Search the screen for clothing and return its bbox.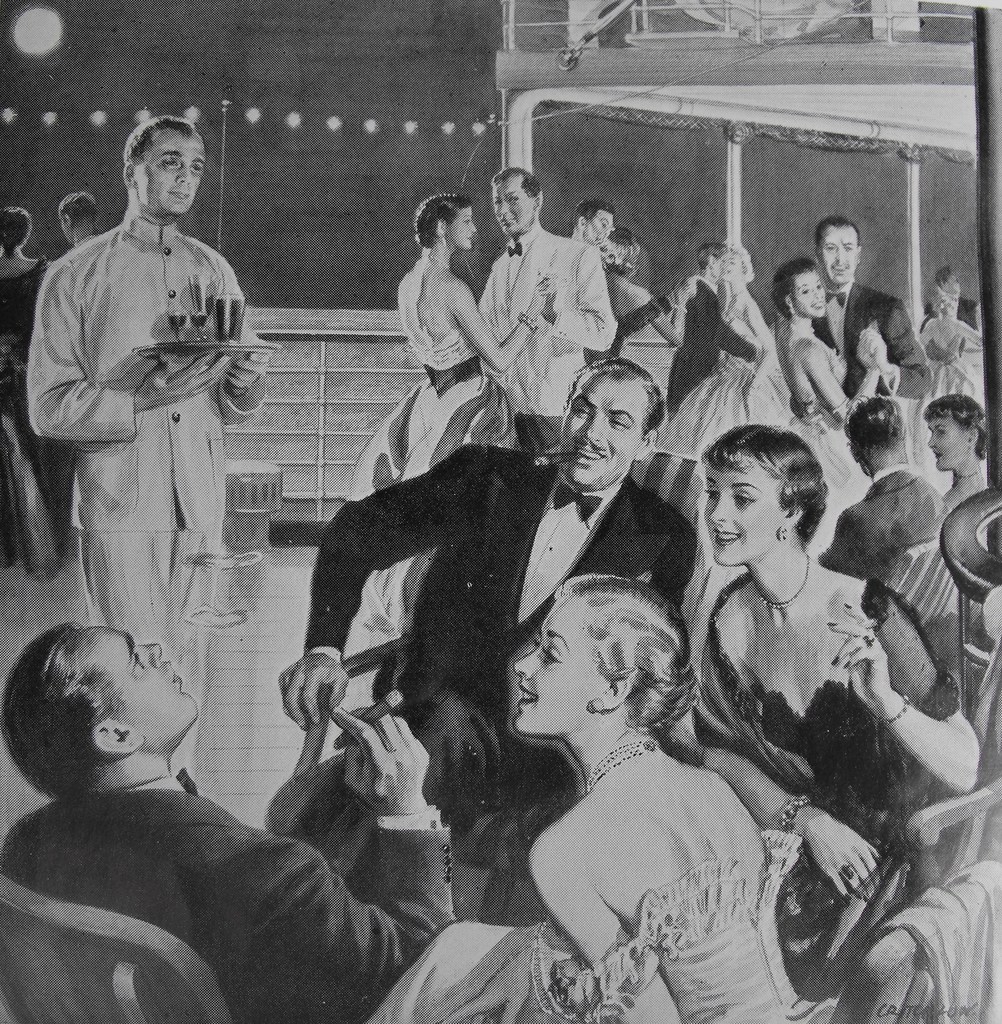
Found: 692, 575, 967, 986.
